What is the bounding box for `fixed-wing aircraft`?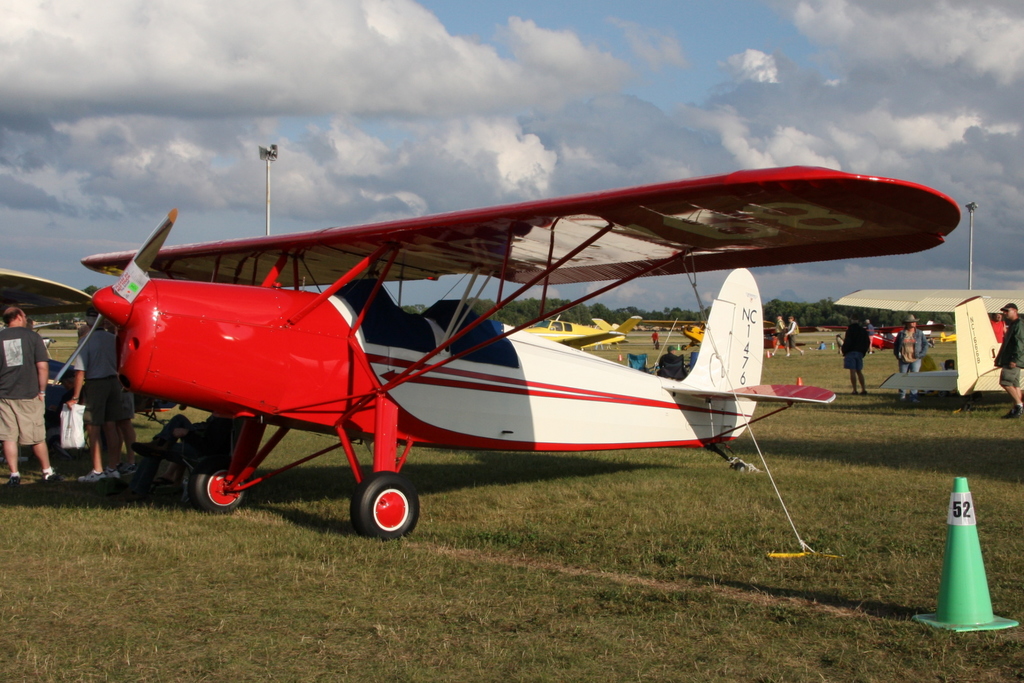
{"x1": 524, "y1": 309, "x2": 650, "y2": 344}.
